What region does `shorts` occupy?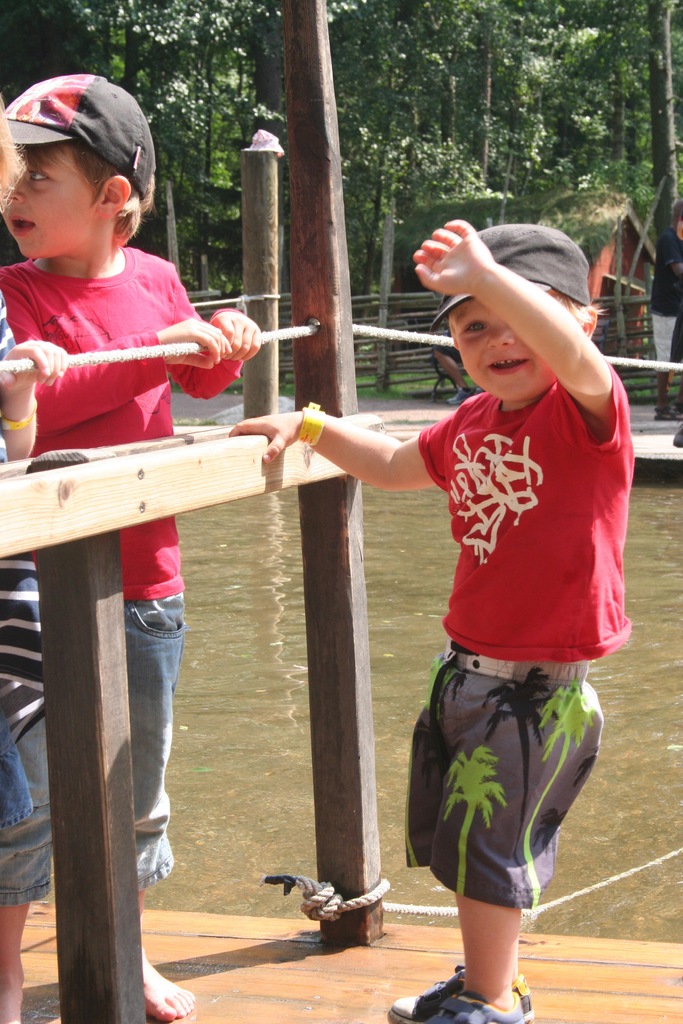
(0,723,33,833).
